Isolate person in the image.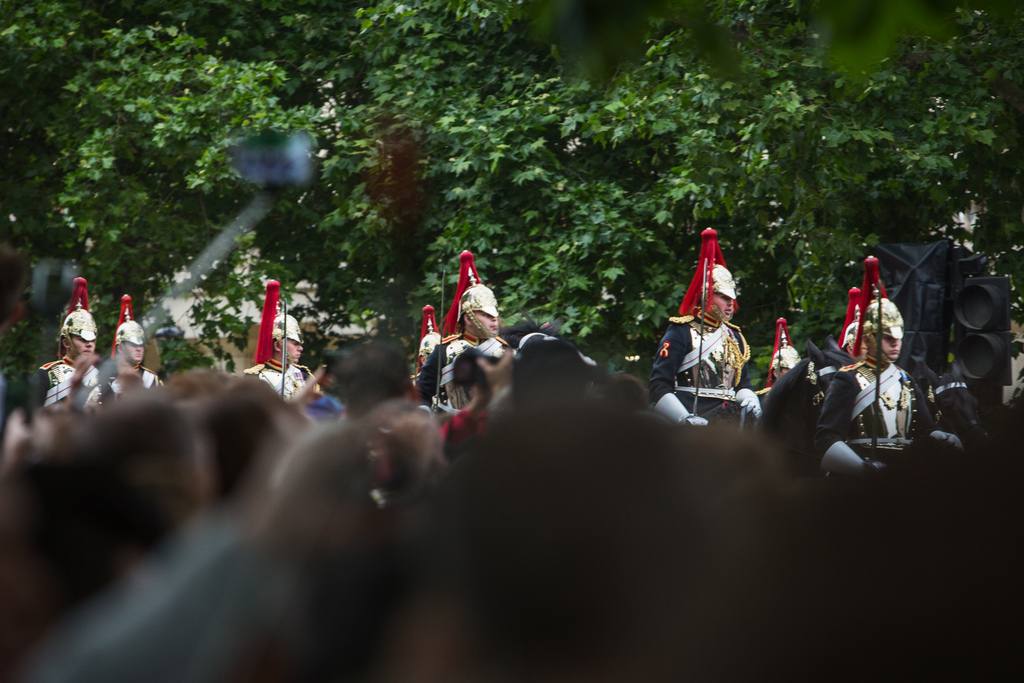
Isolated region: box(651, 229, 764, 431).
